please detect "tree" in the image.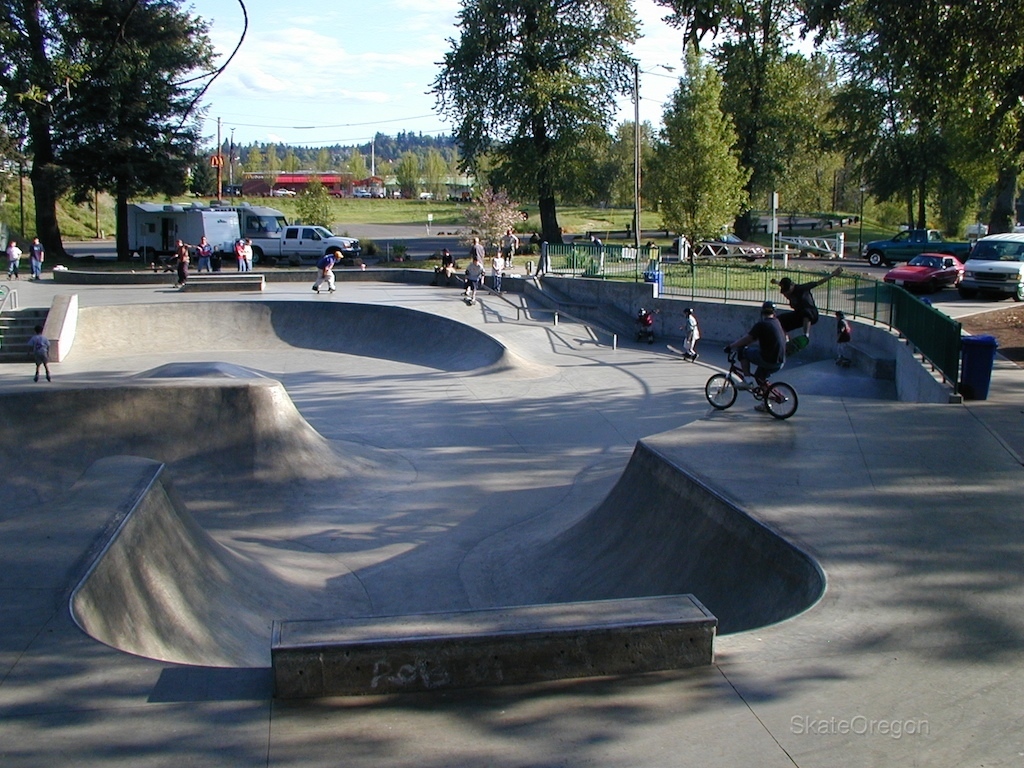
rect(657, 71, 753, 260).
